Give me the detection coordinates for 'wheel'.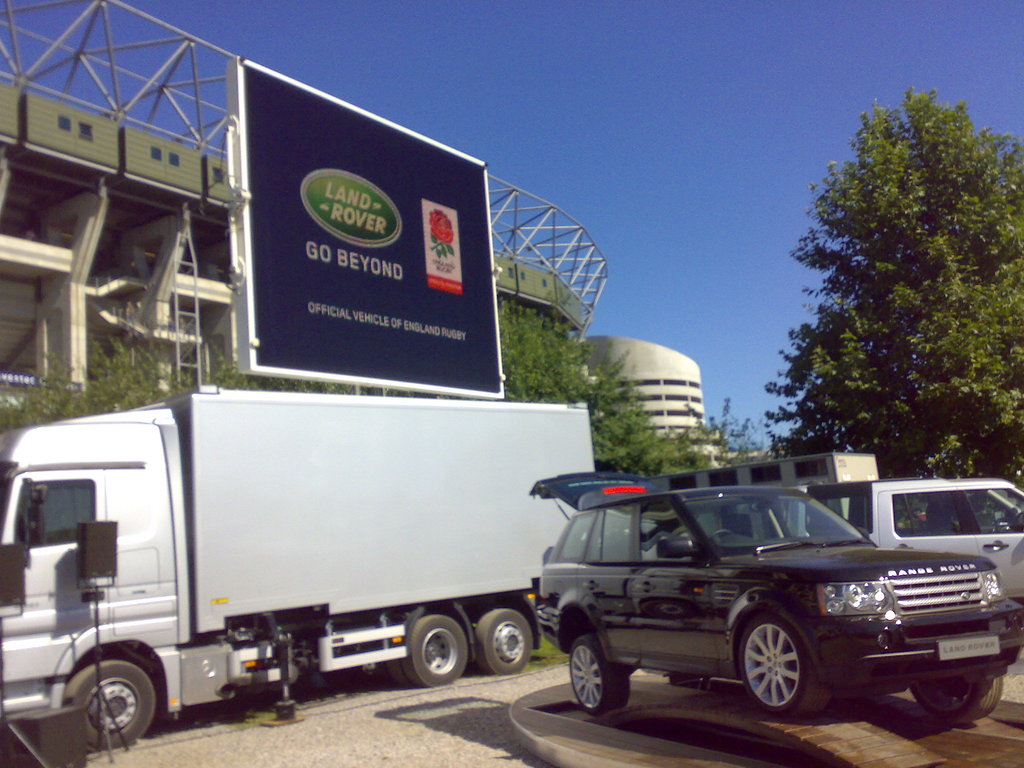
BBox(385, 658, 413, 685).
